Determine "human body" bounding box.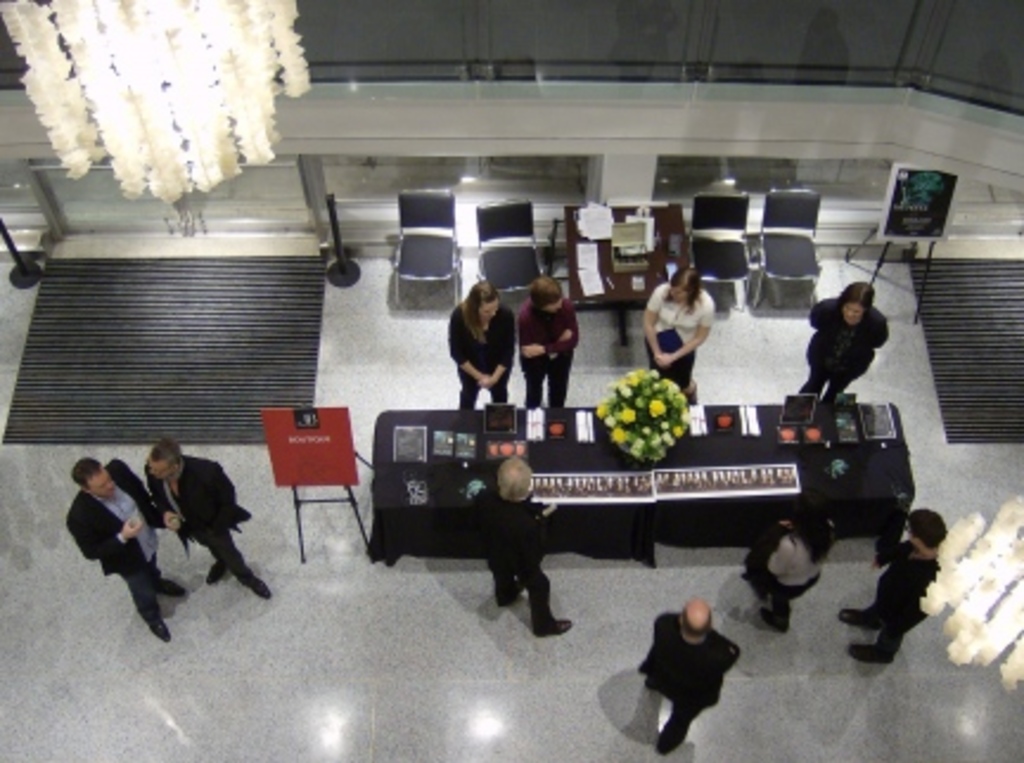
Determined: rect(832, 505, 960, 659).
